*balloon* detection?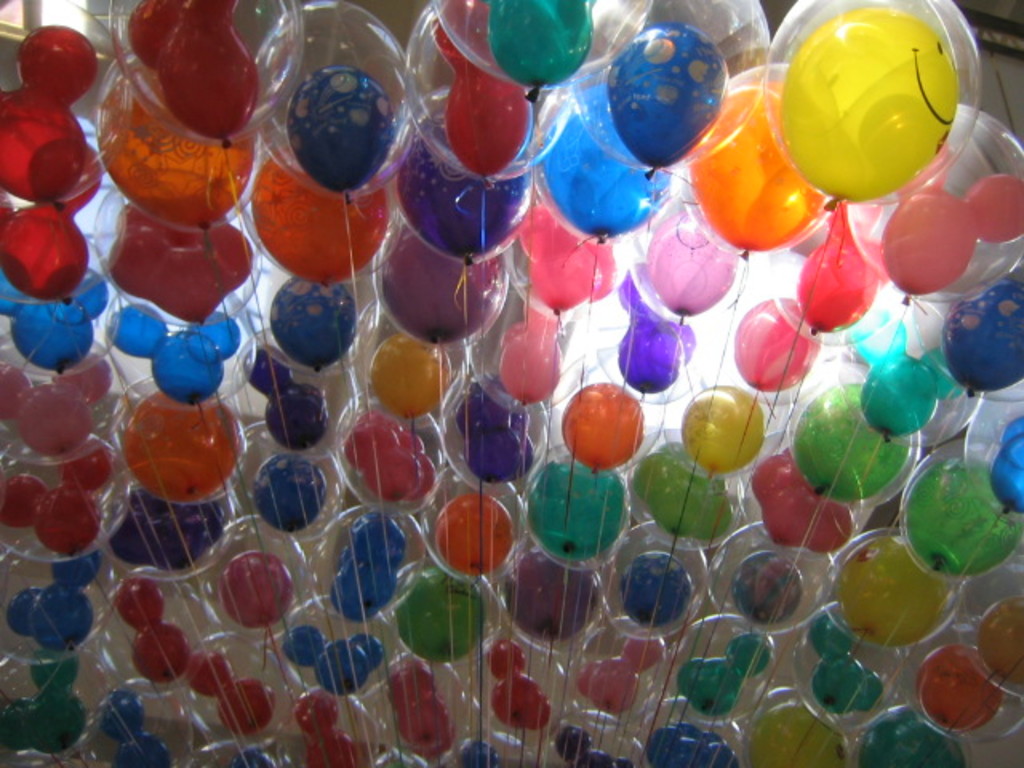
(786,597,896,733)
